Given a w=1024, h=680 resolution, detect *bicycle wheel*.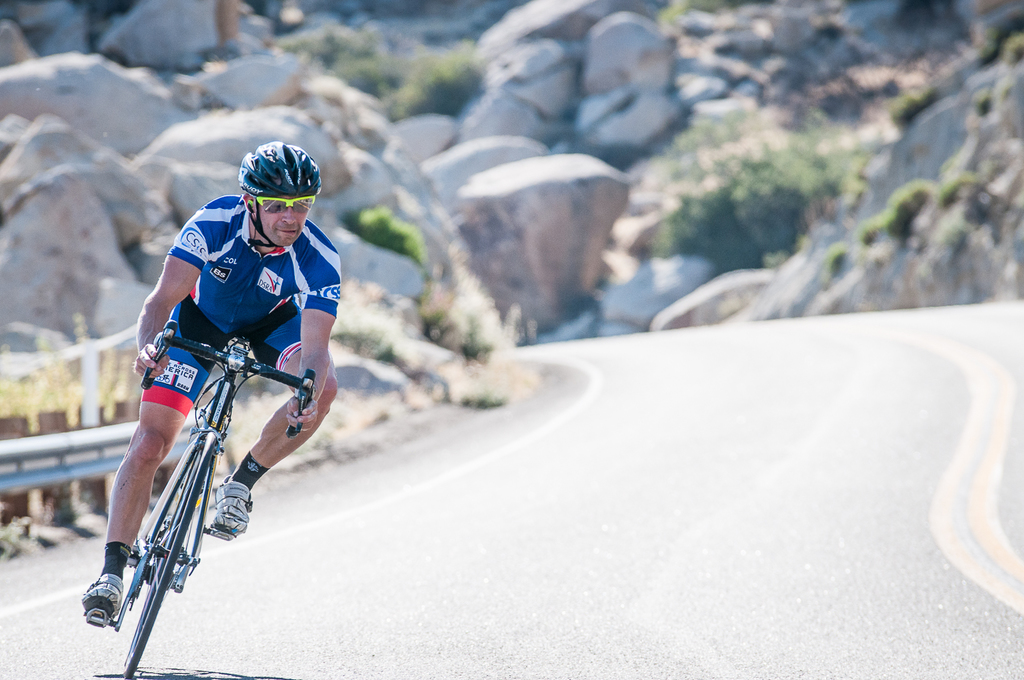
<bbox>102, 415, 225, 649</bbox>.
